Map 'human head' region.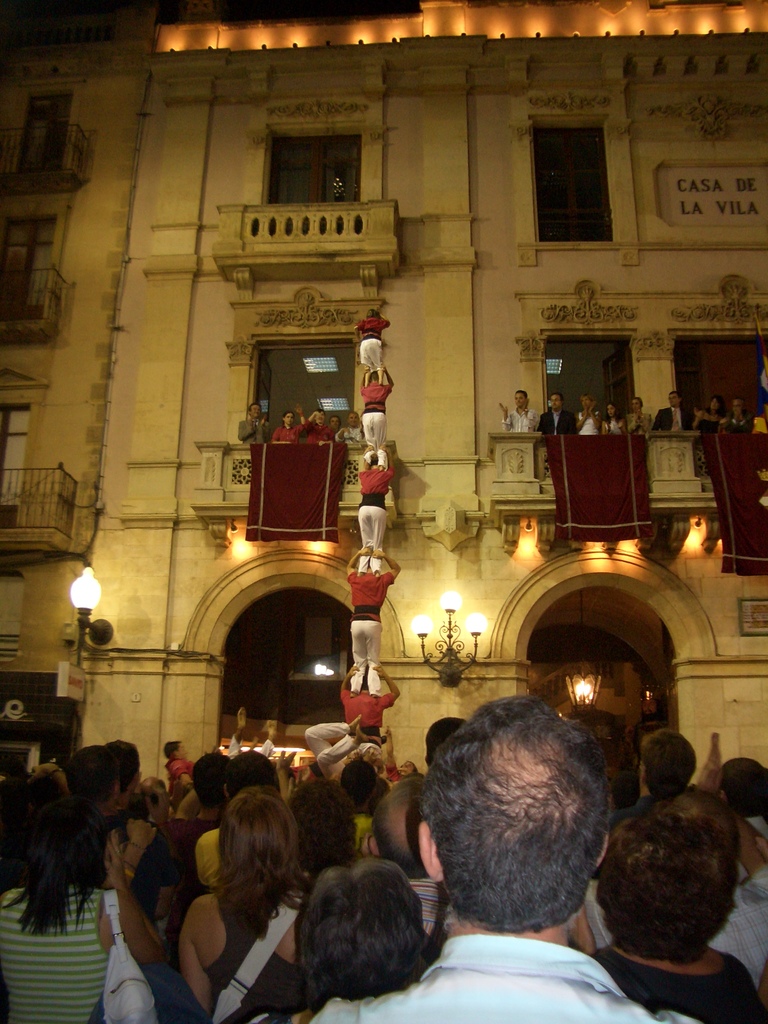
Mapped to region(287, 776, 361, 868).
